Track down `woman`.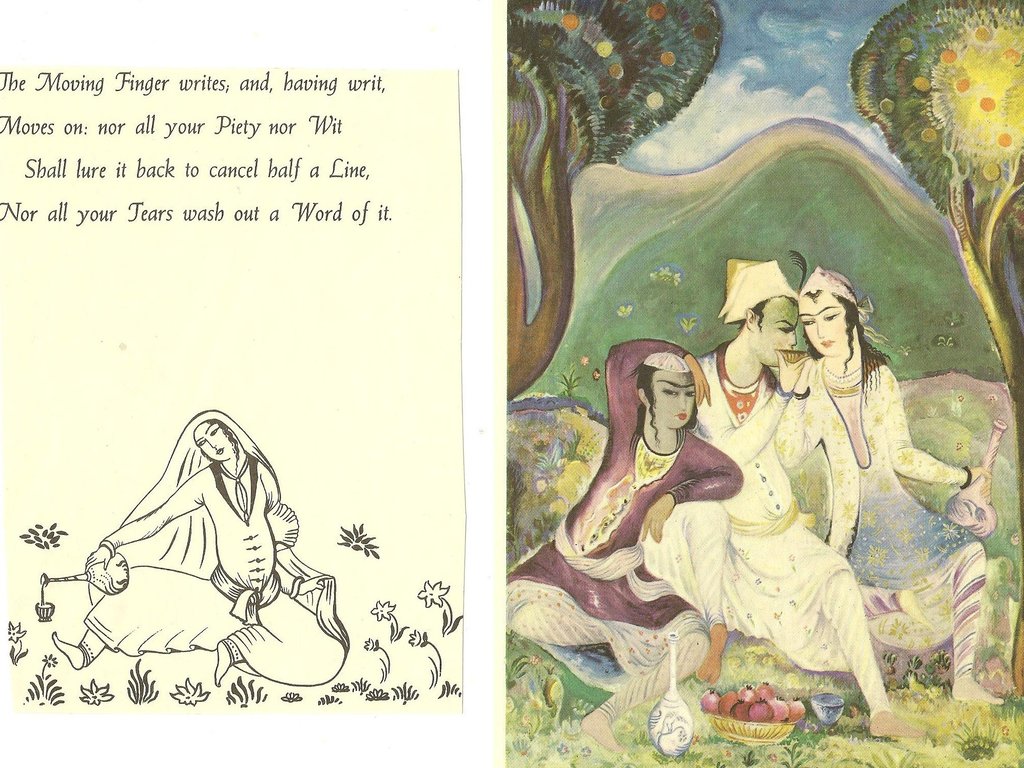
Tracked to detection(500, 336, 739, 754).
